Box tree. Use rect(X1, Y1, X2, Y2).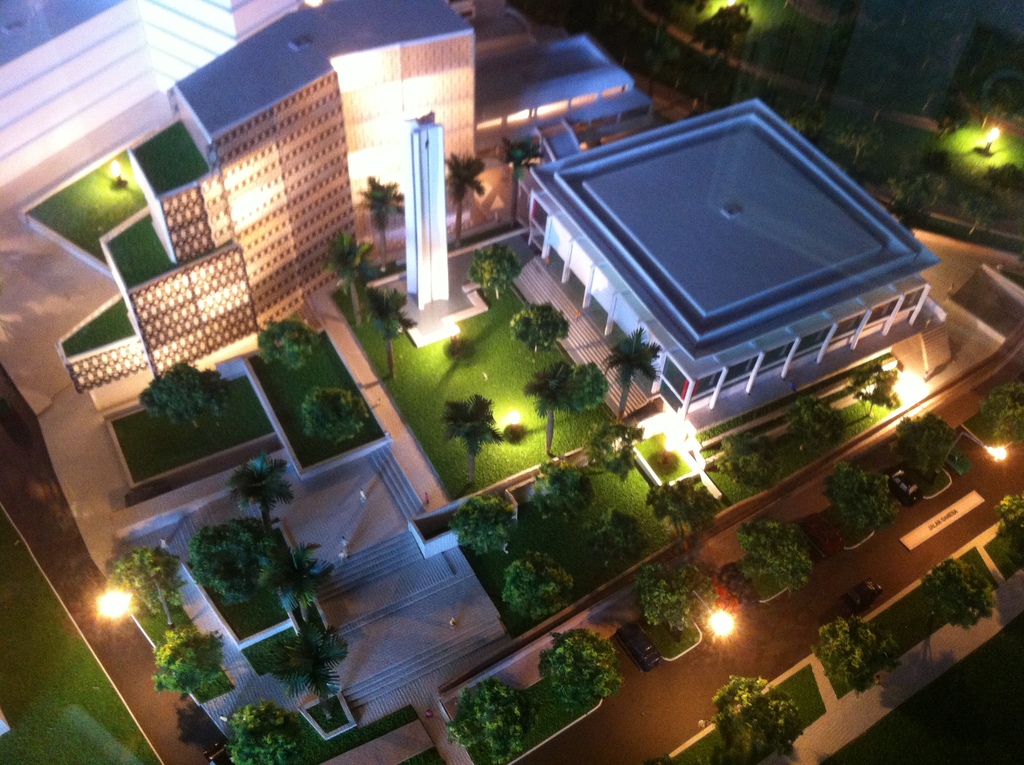
rect(147, 626, 225, 697).
